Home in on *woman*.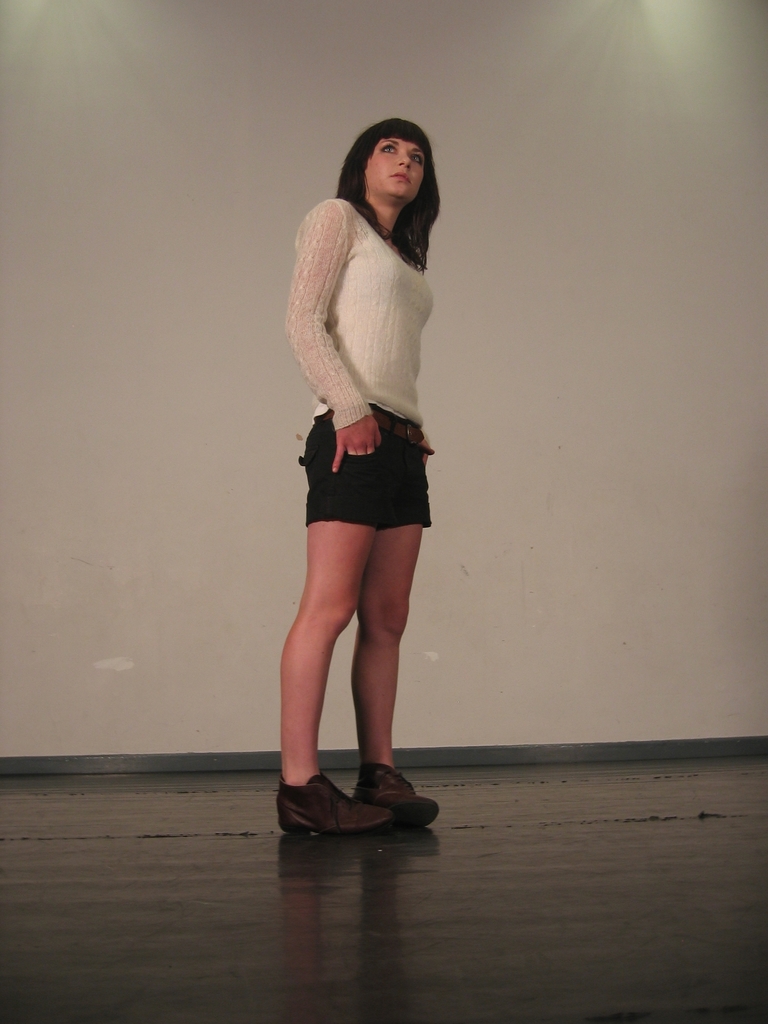
Homed in at x1=266, y1=110, x2=438, y2=833.
